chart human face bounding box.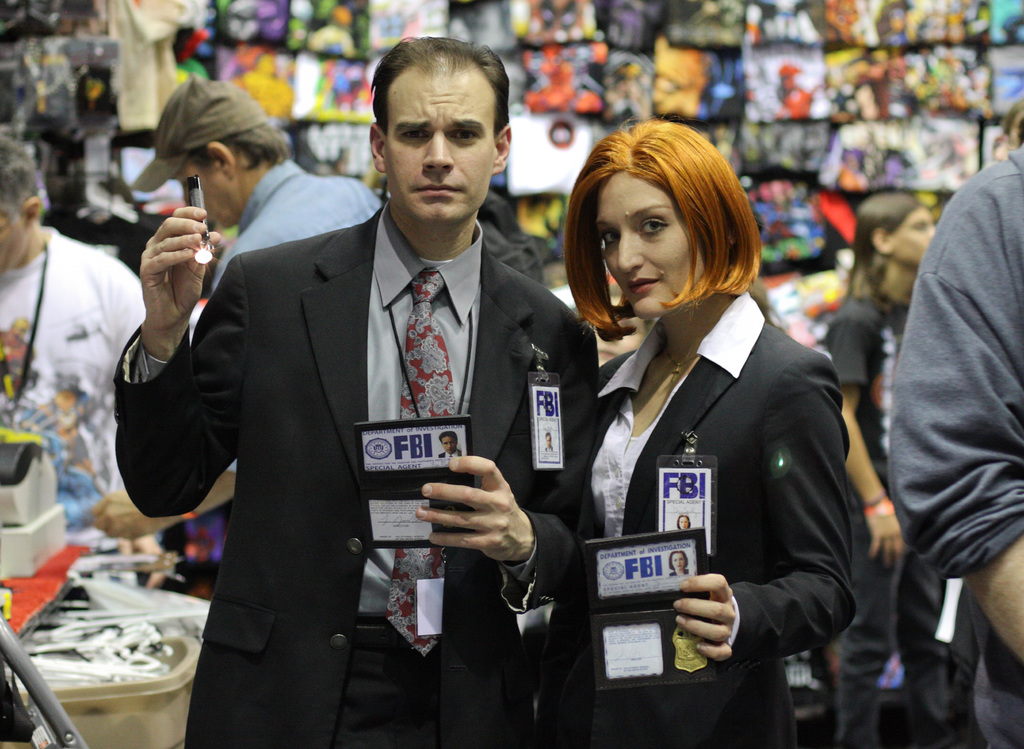
Charted: {"left": 603, "top": 177, "right": 710, "bottom": 322}.
